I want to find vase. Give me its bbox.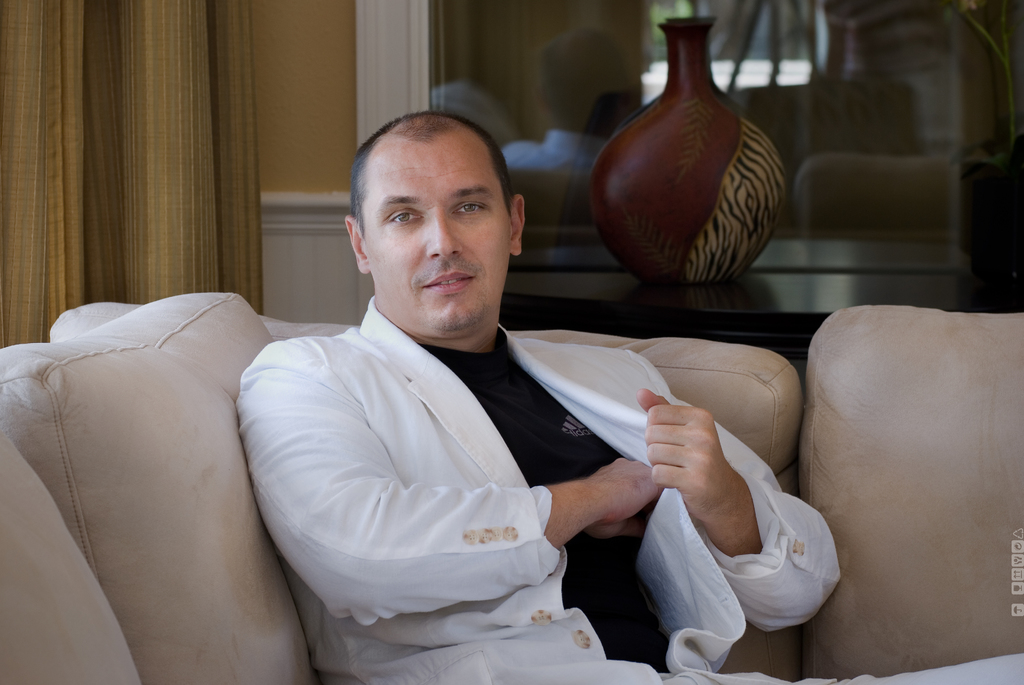
588 18 790 290.
